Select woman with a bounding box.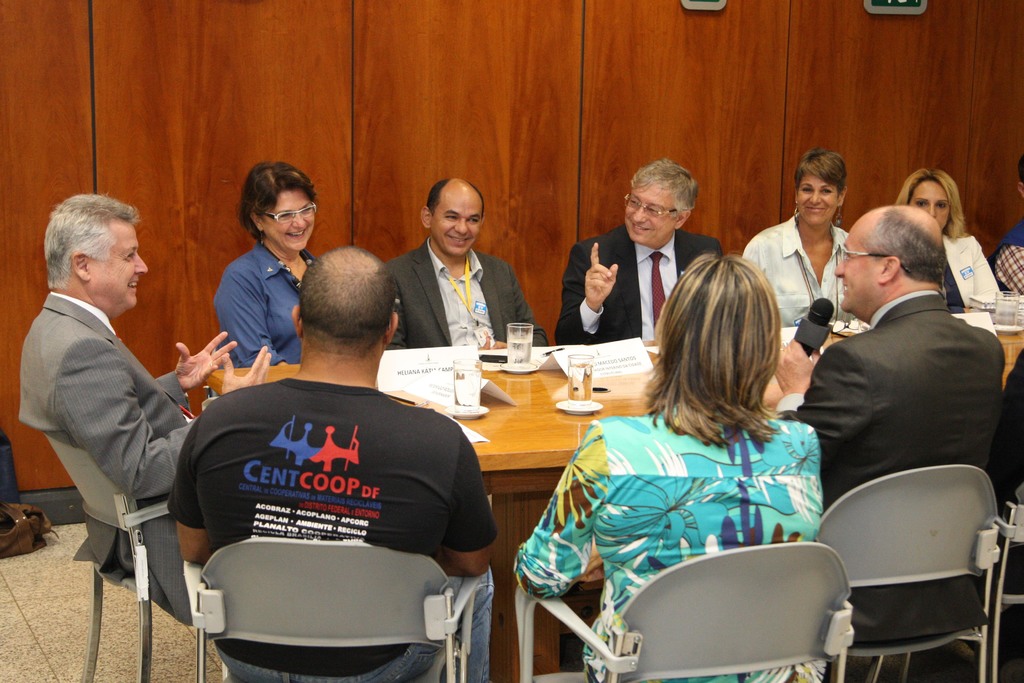
x1=214, y1=161, x2=321, y2=372.
